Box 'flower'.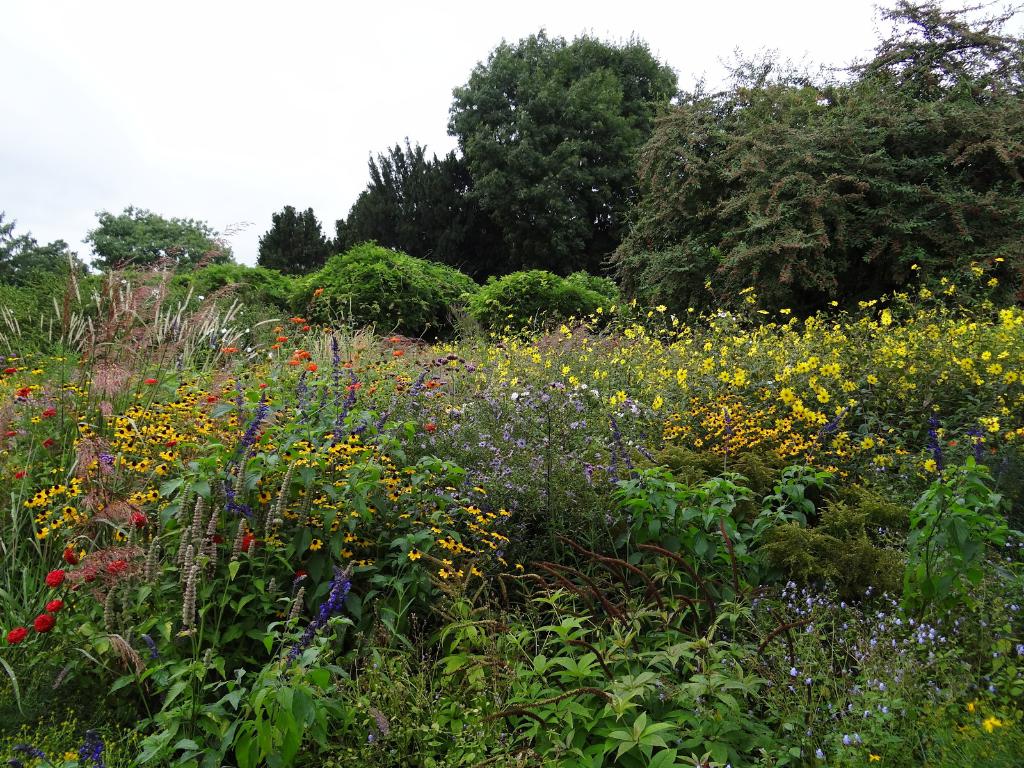
locate(975, 712, 1000, 742).
